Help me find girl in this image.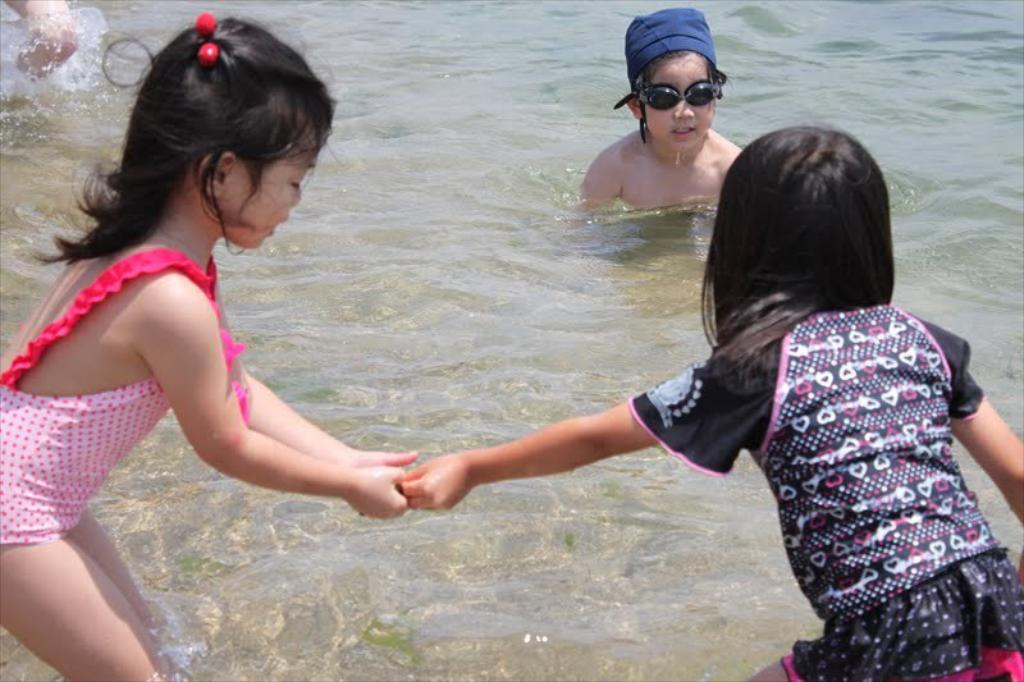
Found it: (left=0, top=3, right=403, bottom=681).
